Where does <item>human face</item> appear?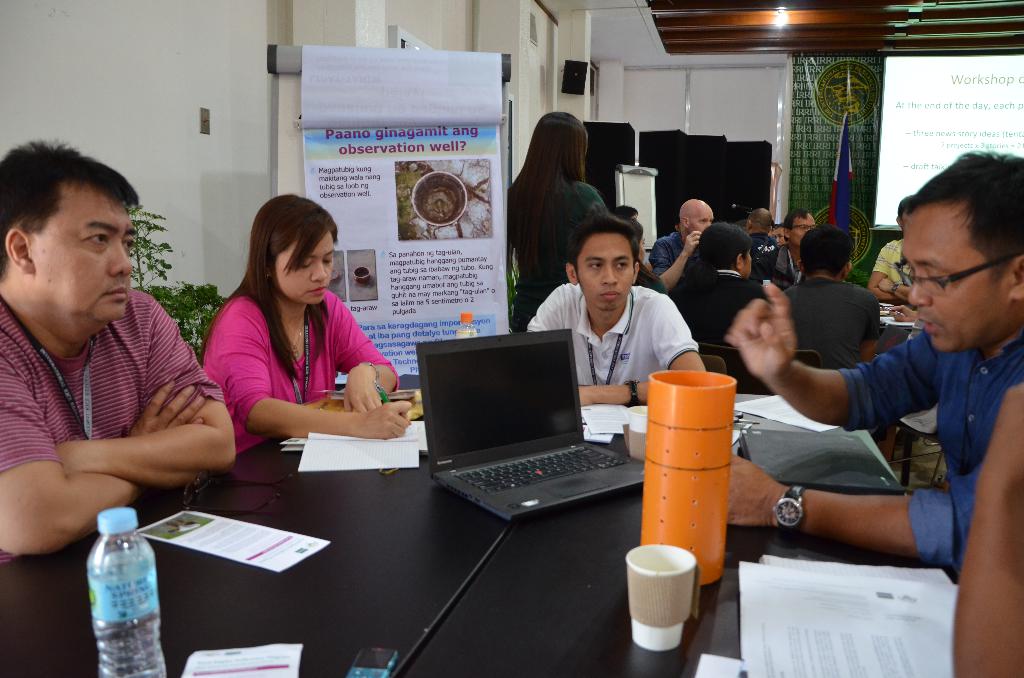
Appears at {"left": 277, "top": 227, "right": 336, "bottom": 303}.
